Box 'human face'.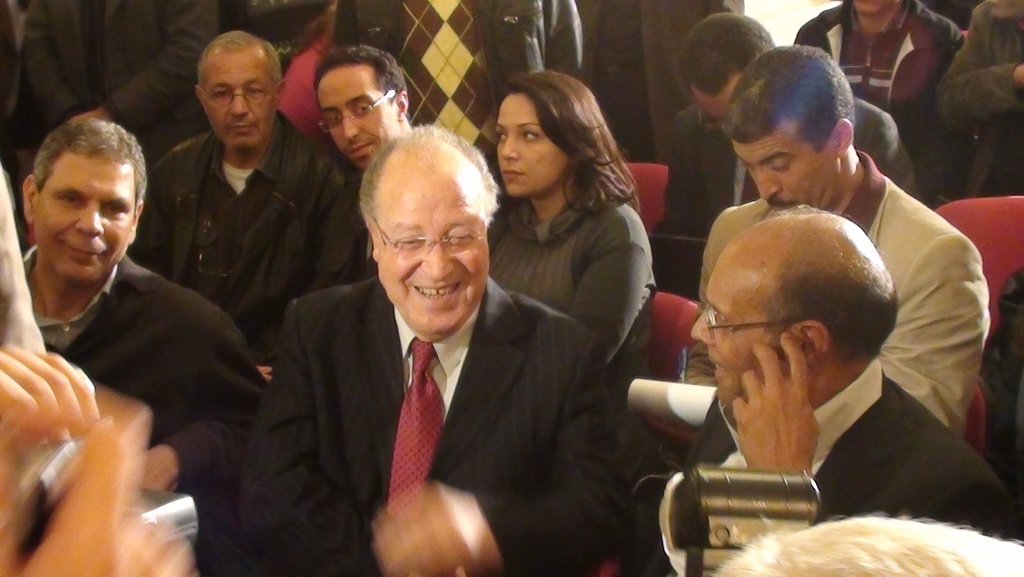
(x1=370, y1=156, x2=487, y2=330).
